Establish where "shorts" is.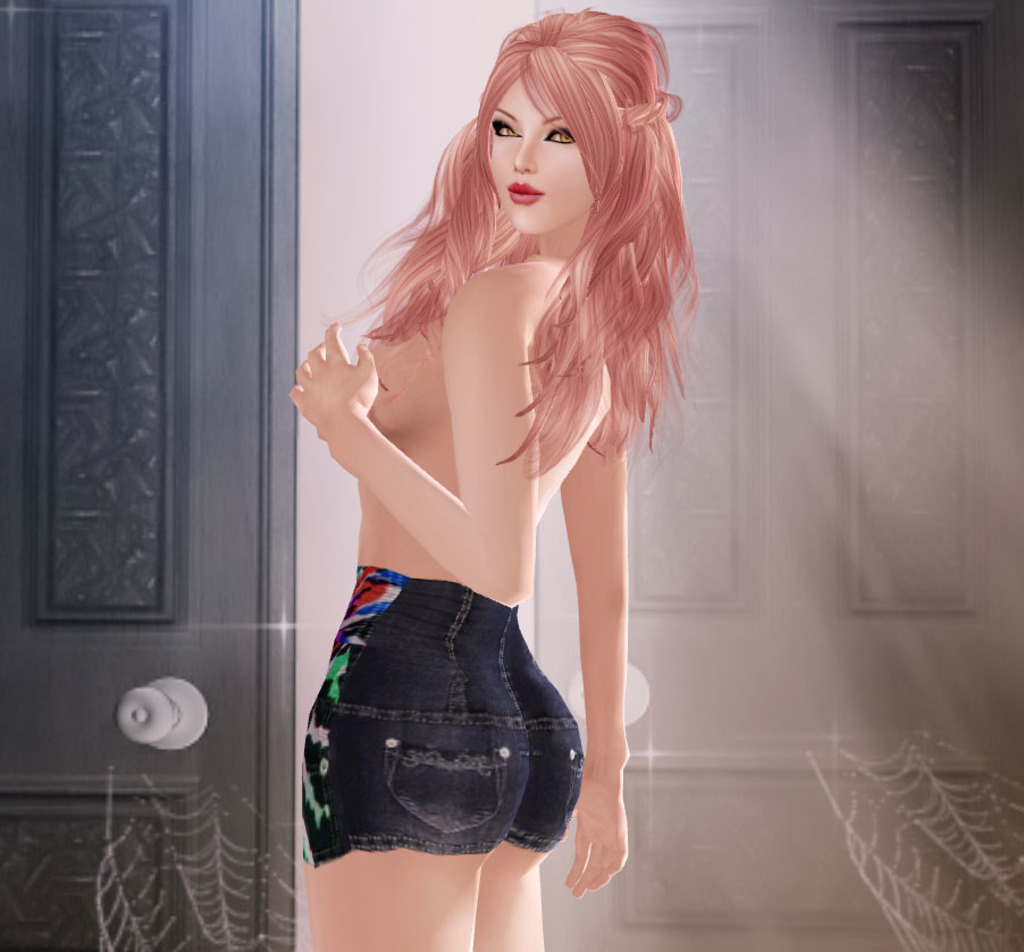
Established at left=301, top=563, right=586, bottom=870.
